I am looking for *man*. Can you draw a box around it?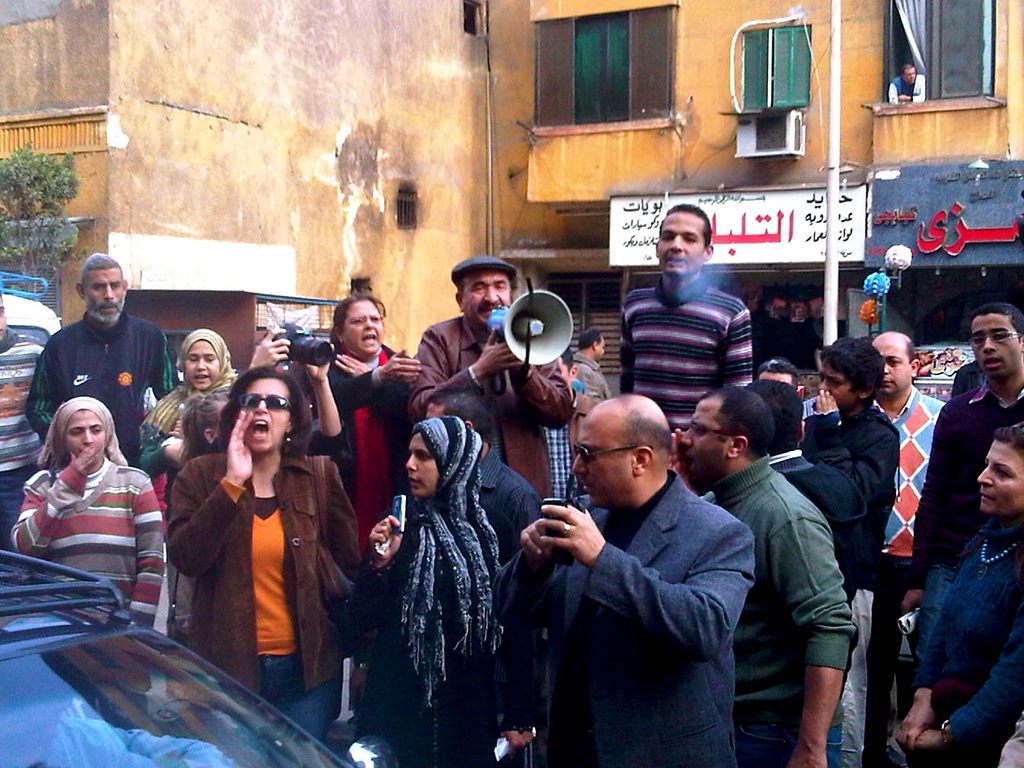
Sure, the bounding box is <box>410,254,572,504</box>.
